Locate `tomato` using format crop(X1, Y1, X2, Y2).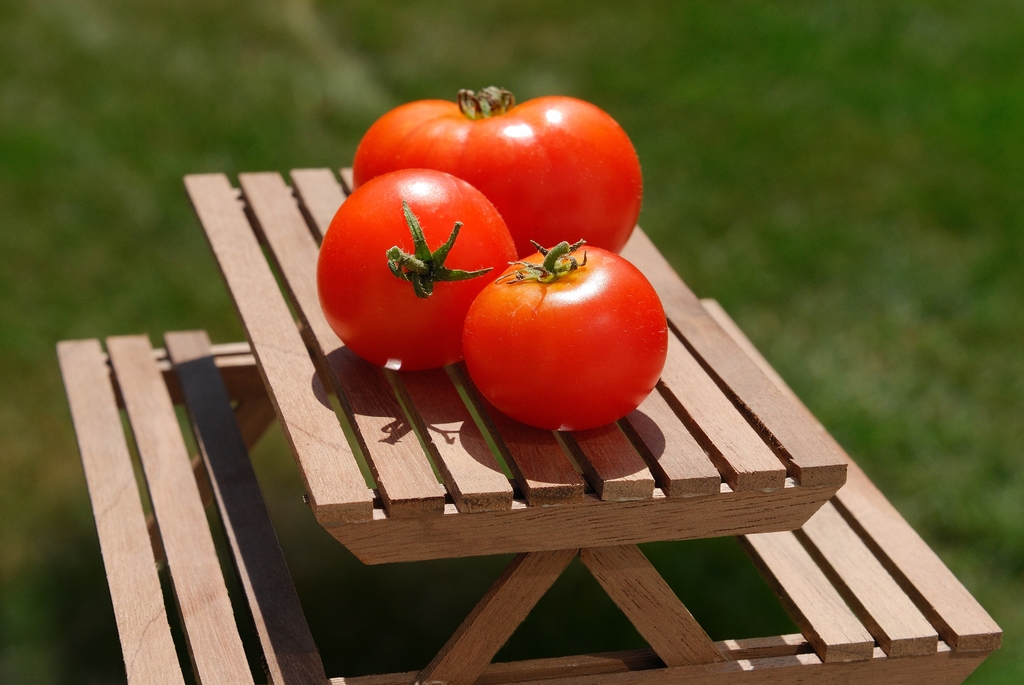
crop(314, 165, 521, 368).
